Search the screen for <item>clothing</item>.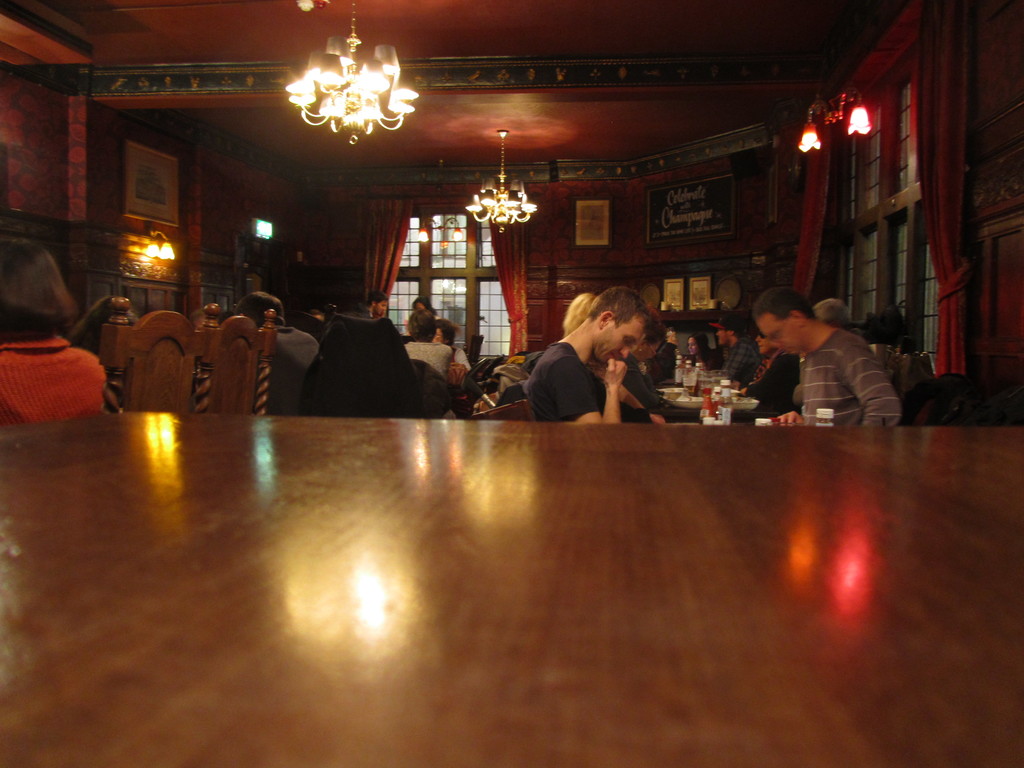
Found at detection(724, 339, 761, 389).
